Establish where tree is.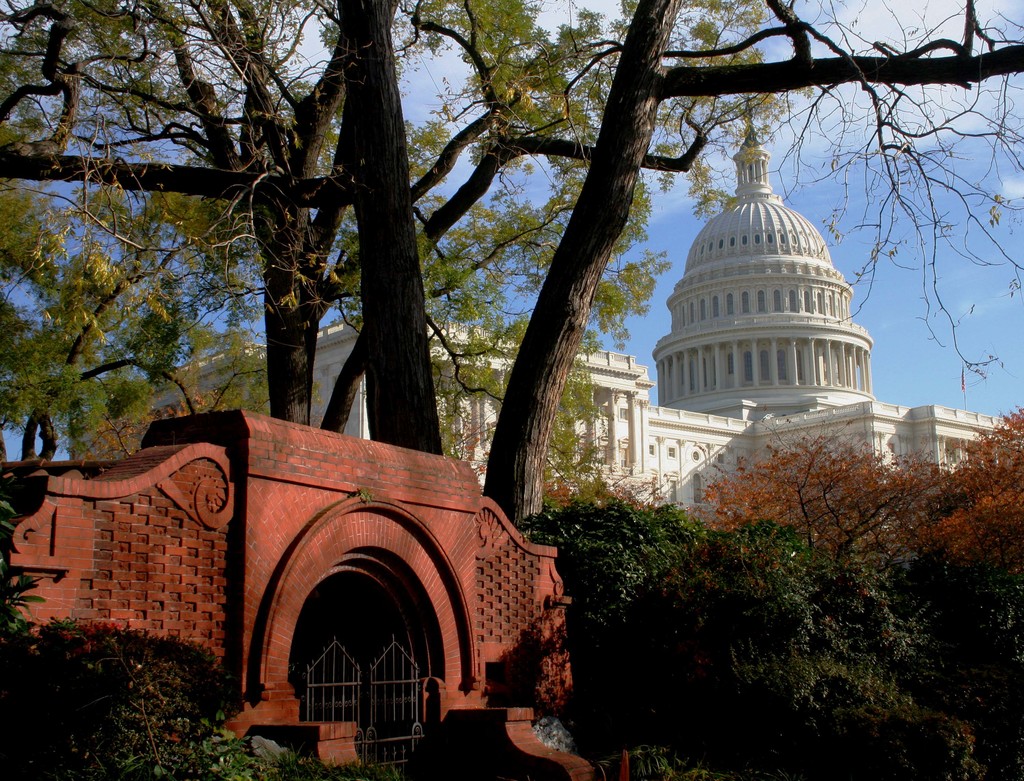
Established at crop(556, 461, 1017, 780).
